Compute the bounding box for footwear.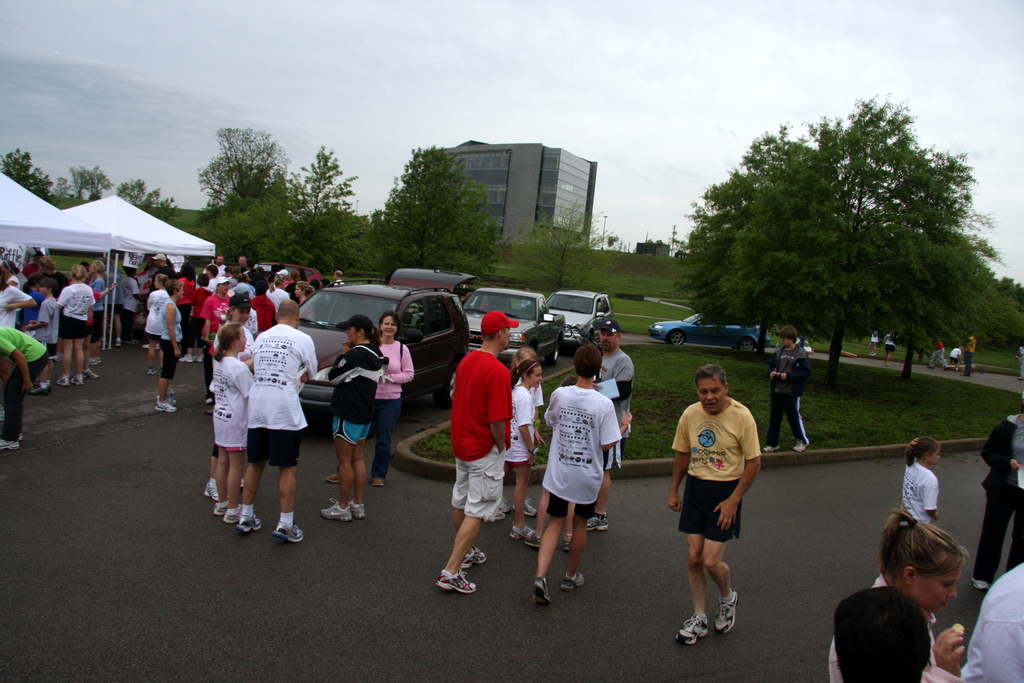
bbox(271, 520, 303, 545).
